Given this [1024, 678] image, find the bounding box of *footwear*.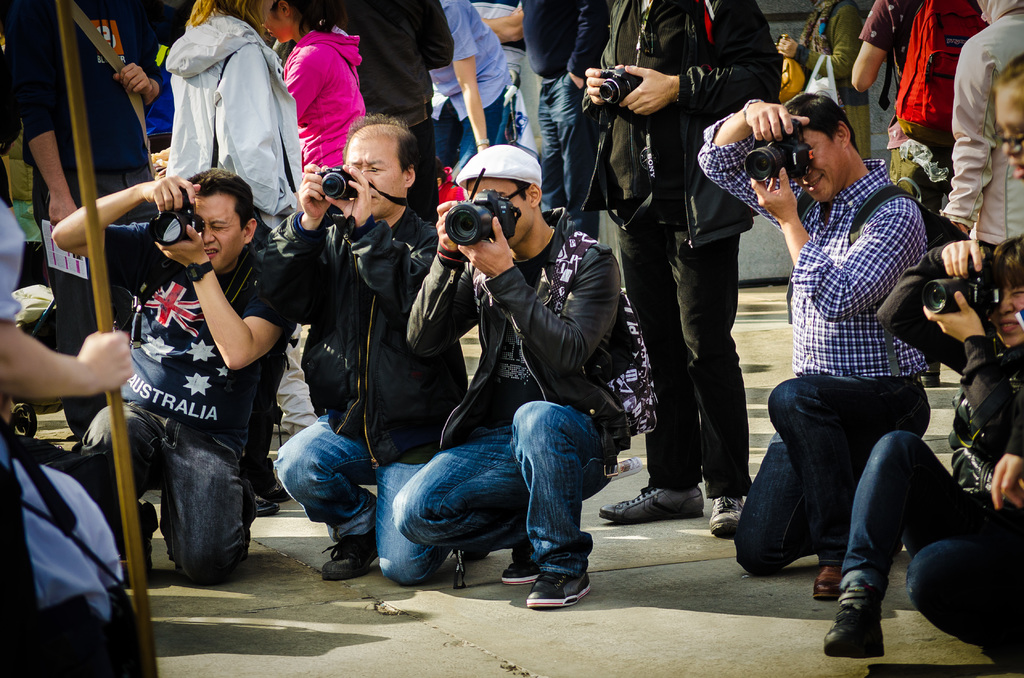
box(705, 494, 746, 535).
